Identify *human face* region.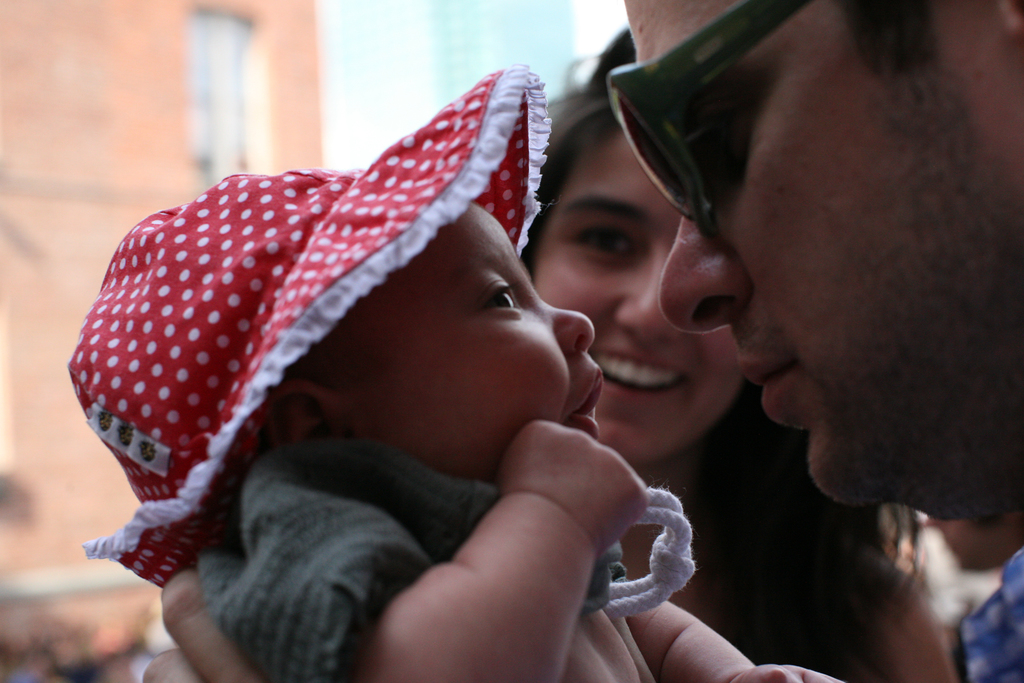
Region: {"left": 535, "top": 133, "right": 755, "bottom": 465}.
